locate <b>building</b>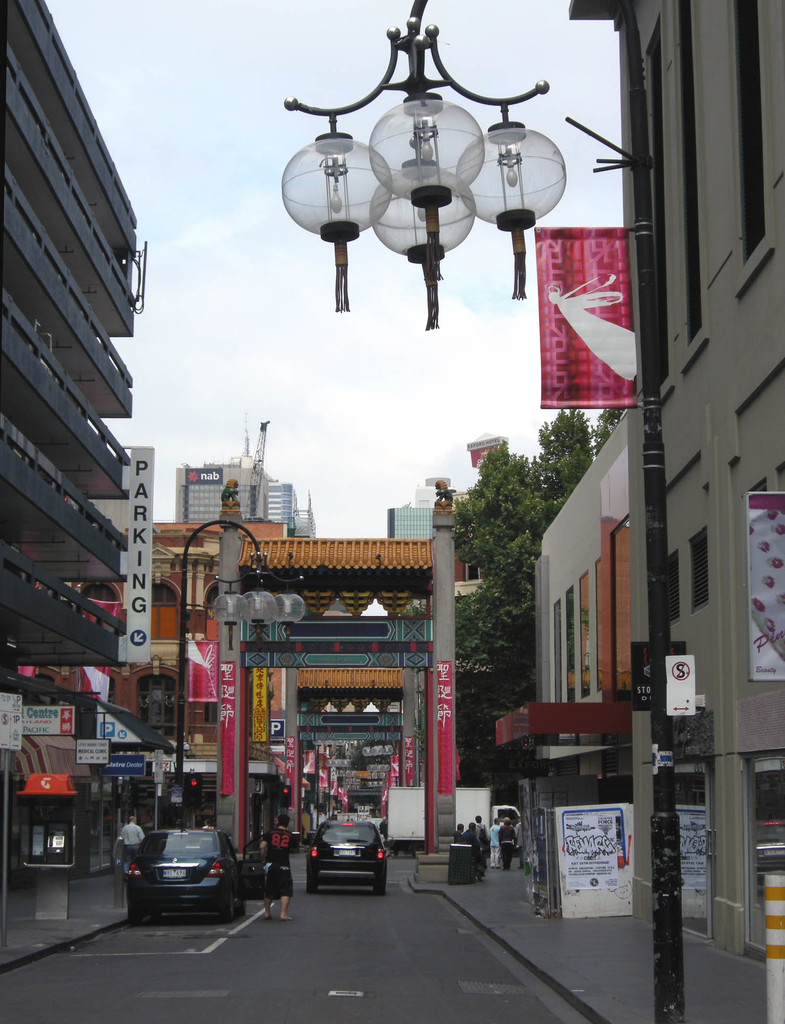
3 0 152 902
